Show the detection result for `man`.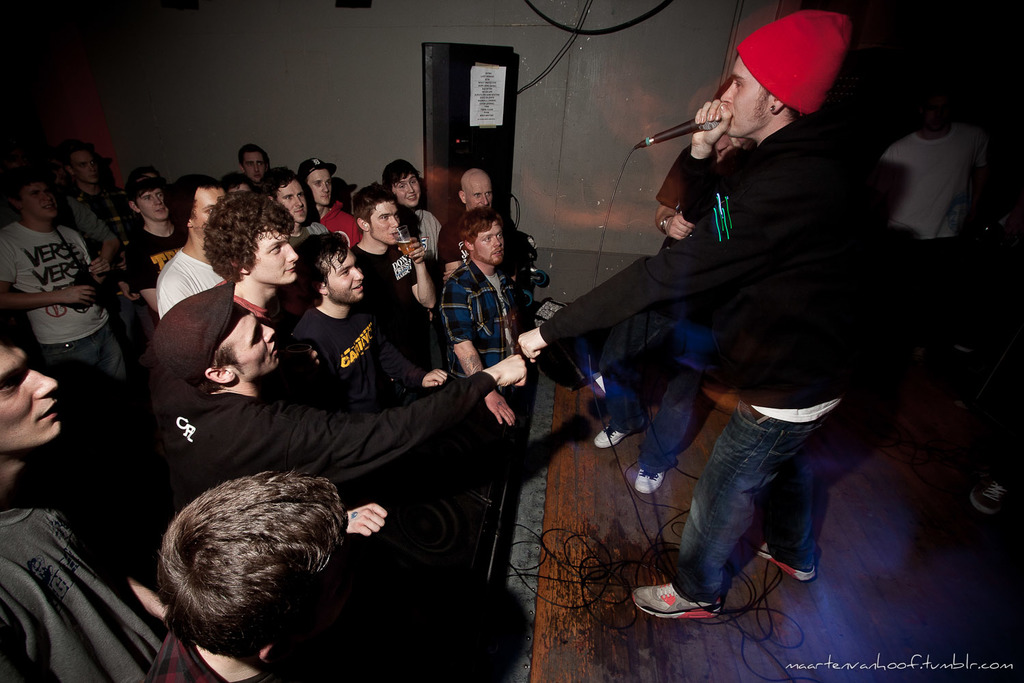
Rect(436, 165, 531, 288).
